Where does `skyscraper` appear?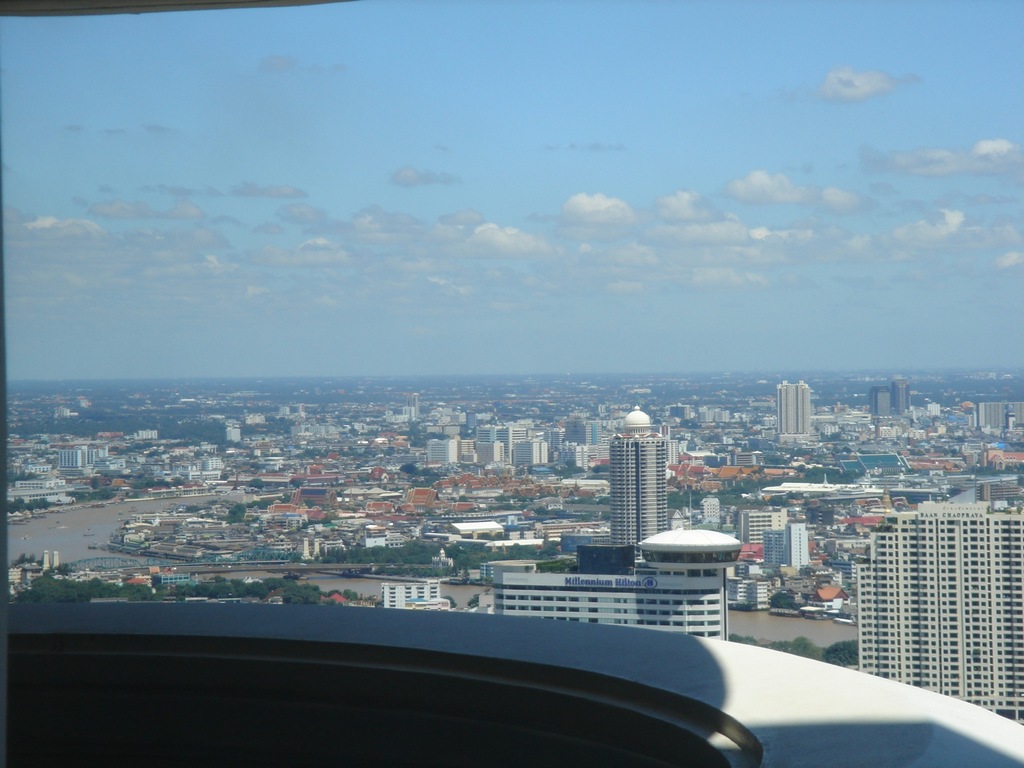
Appears at detection(591, 410, 696, 580).
